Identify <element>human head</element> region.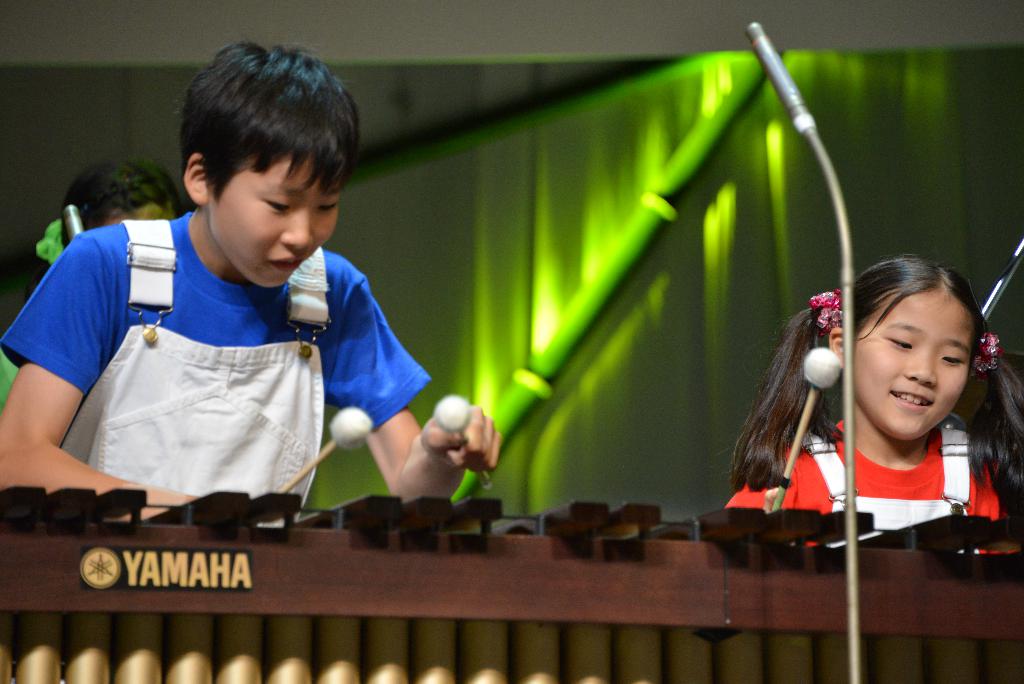
Region: {"left": 54, "top": 158, "right": 182, "bottom": 248}.
